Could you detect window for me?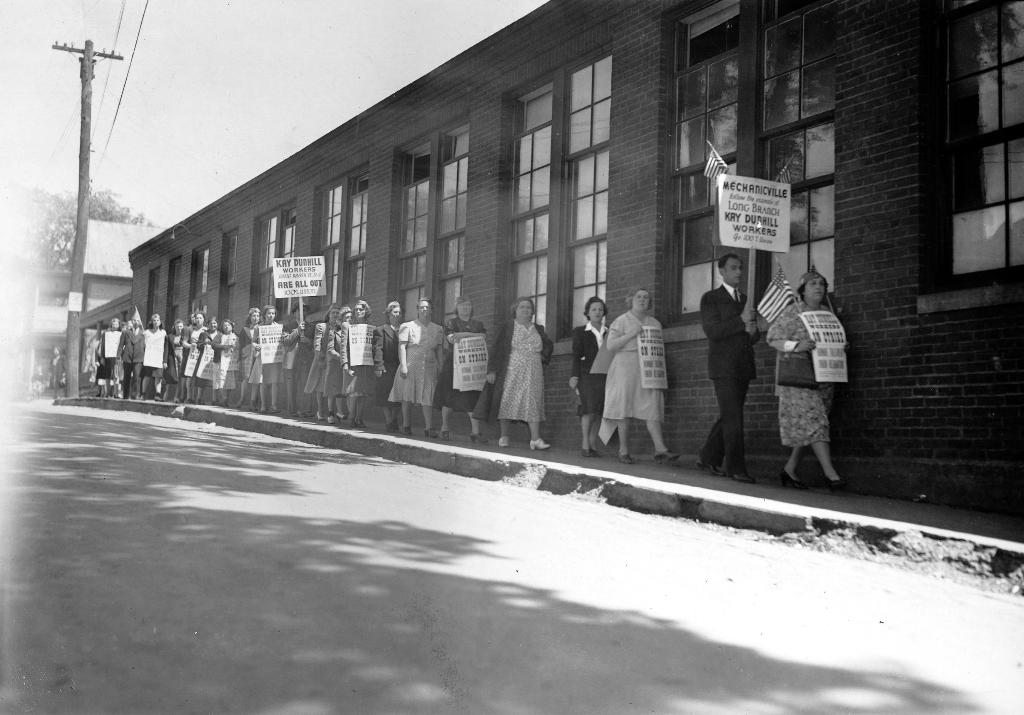
Detection result: crop(505, 45, 612, 352).
